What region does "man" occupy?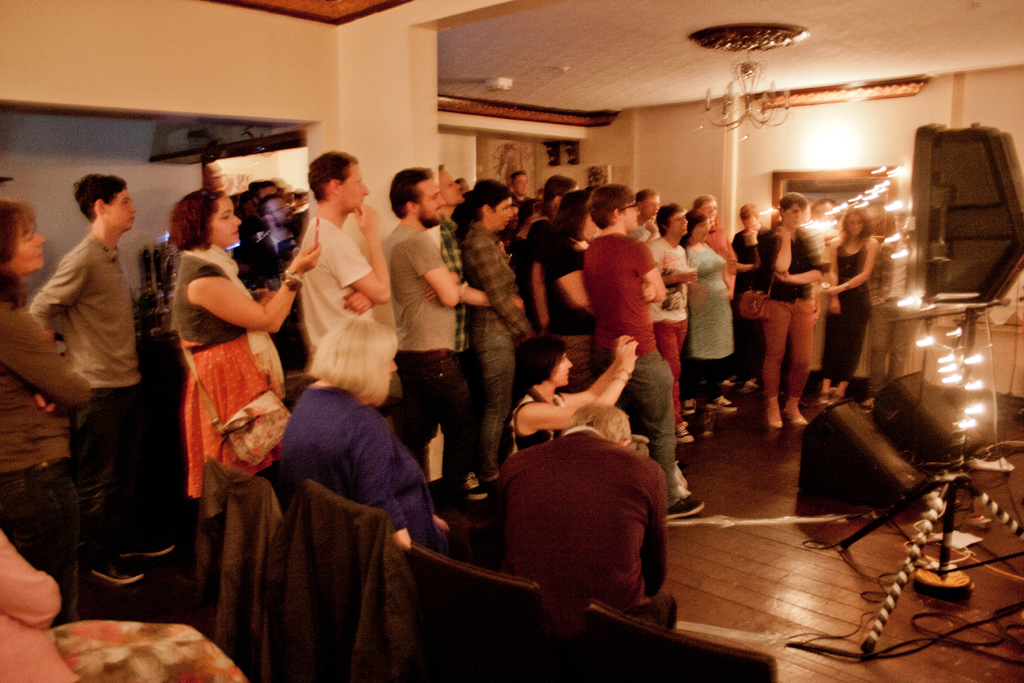
{"x1": 237, "y1": 178, "x2": 278, "y2": 267}.
